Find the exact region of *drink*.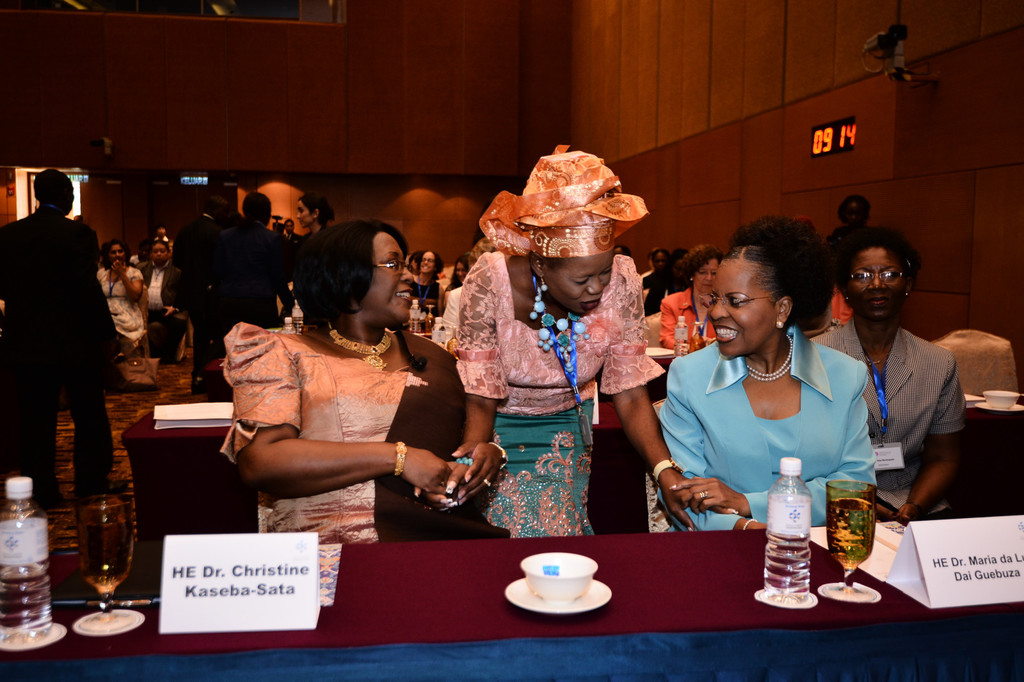
Exact region: (left=829, top=497, right=877, bottom=568).
